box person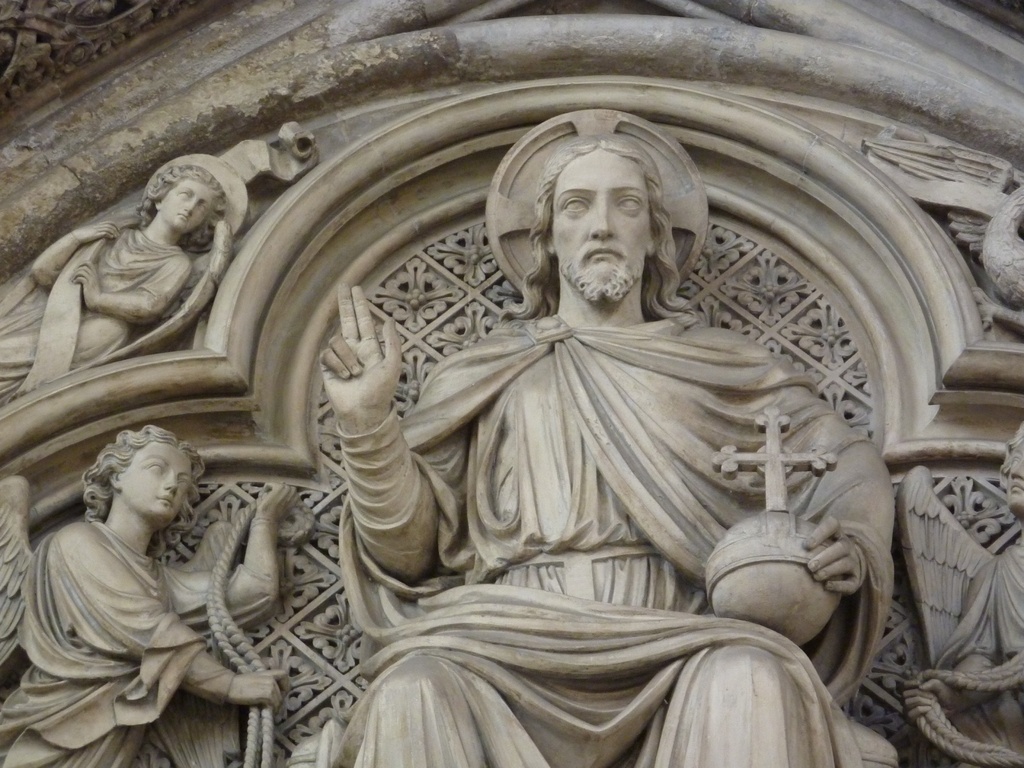
x1=902 y1=422 x2=1023 y2=766
